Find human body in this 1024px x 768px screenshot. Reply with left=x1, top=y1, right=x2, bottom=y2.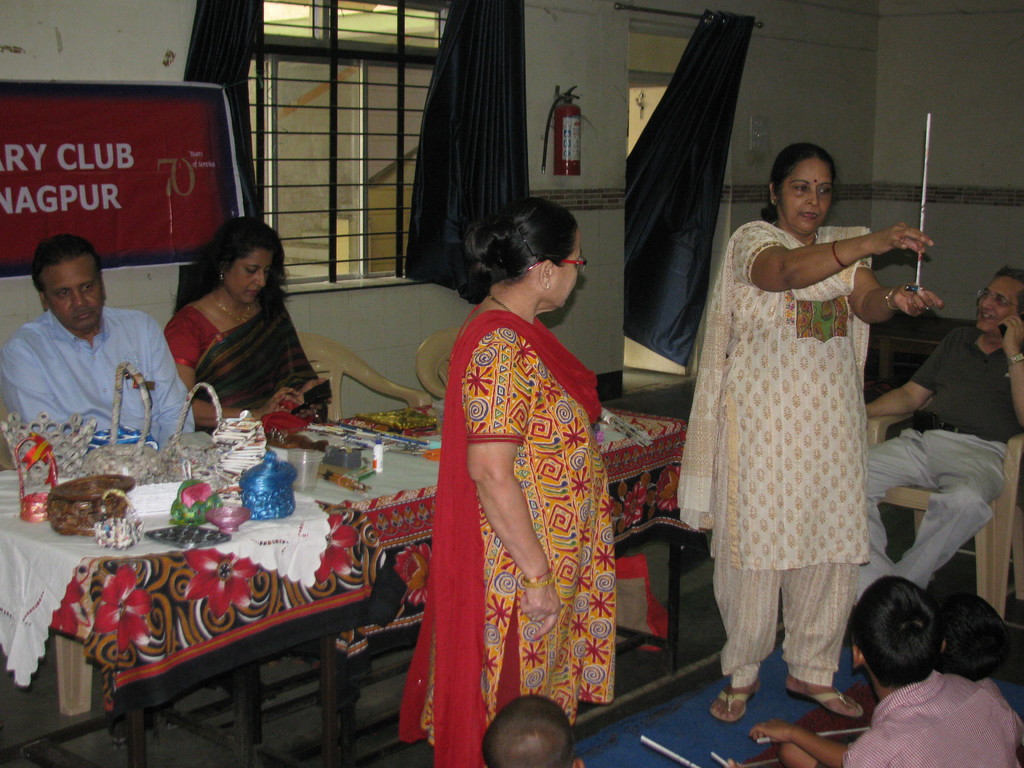
left=854, top=268, right=1023, bottom=605.
